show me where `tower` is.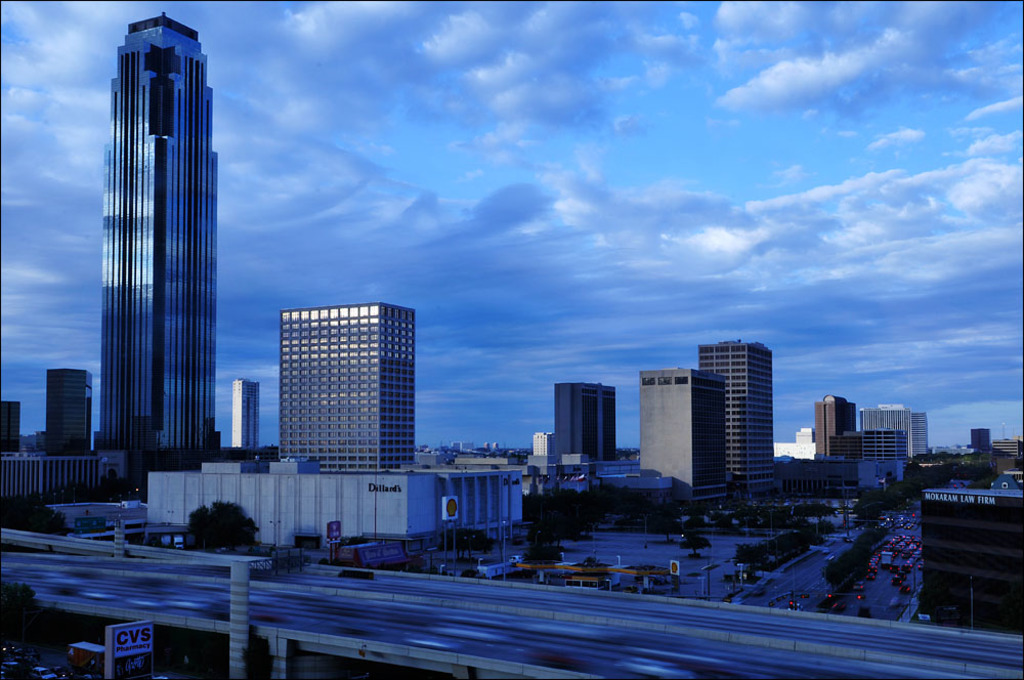
`tower` is at (856, 398, 934, 470).
